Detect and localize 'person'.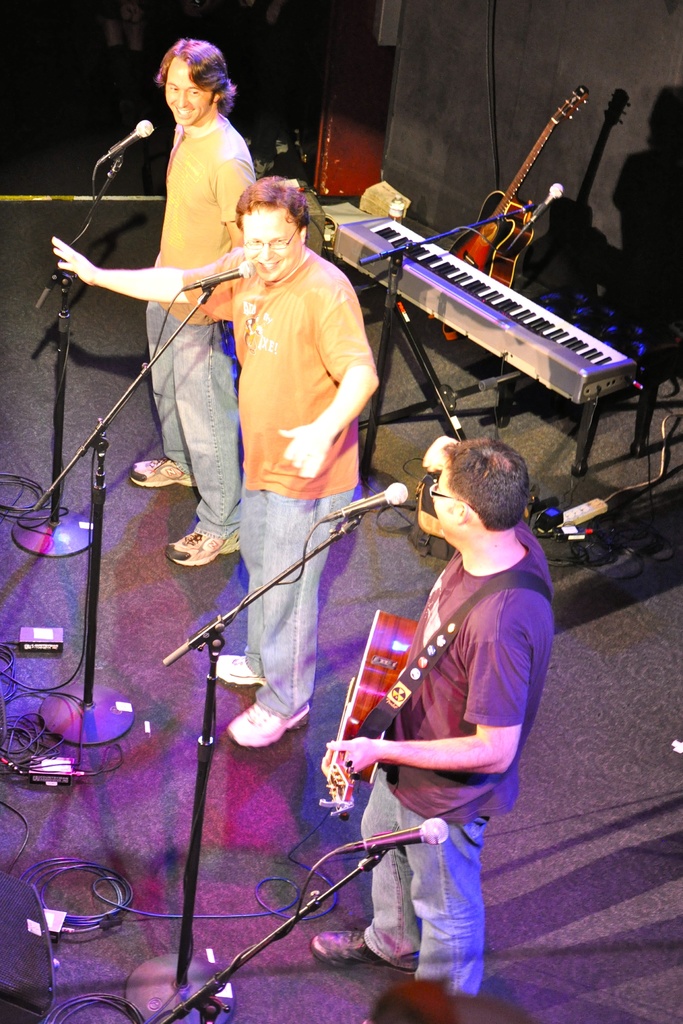
Localized at Rect(306, 429, 551, 1023).
